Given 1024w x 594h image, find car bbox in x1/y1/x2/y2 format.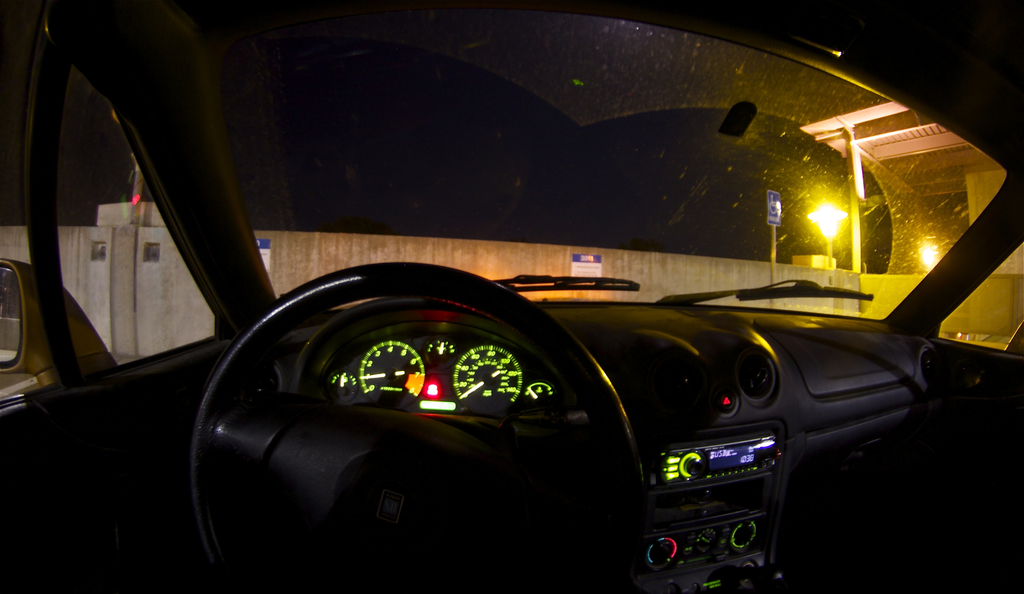
0/0/1023/593.
